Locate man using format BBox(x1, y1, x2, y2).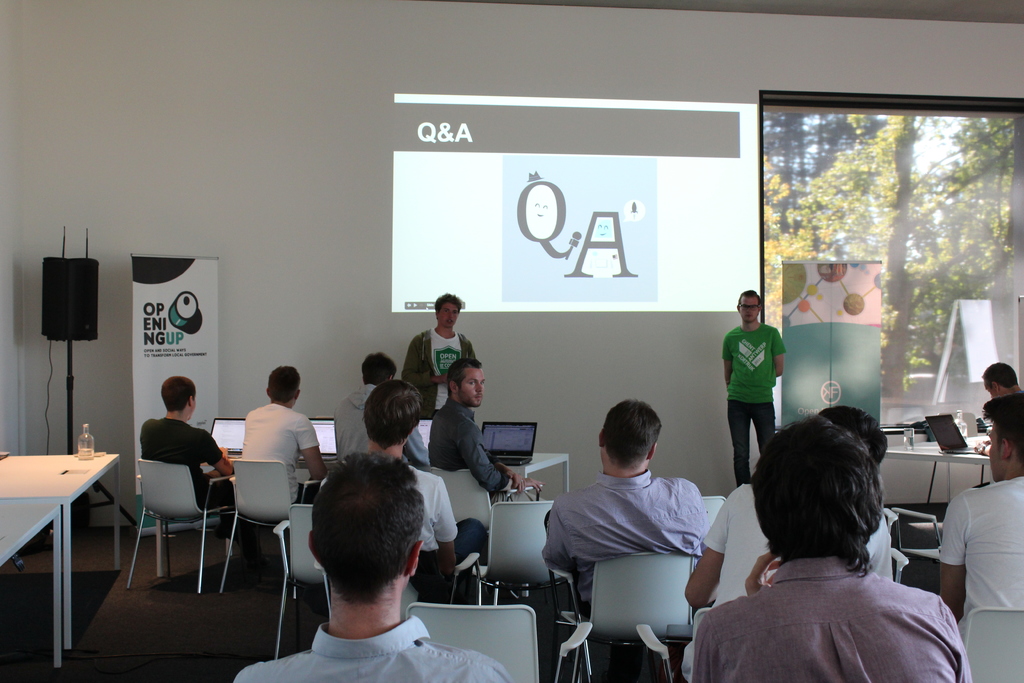
BBox(543, 400, 712, 609).
